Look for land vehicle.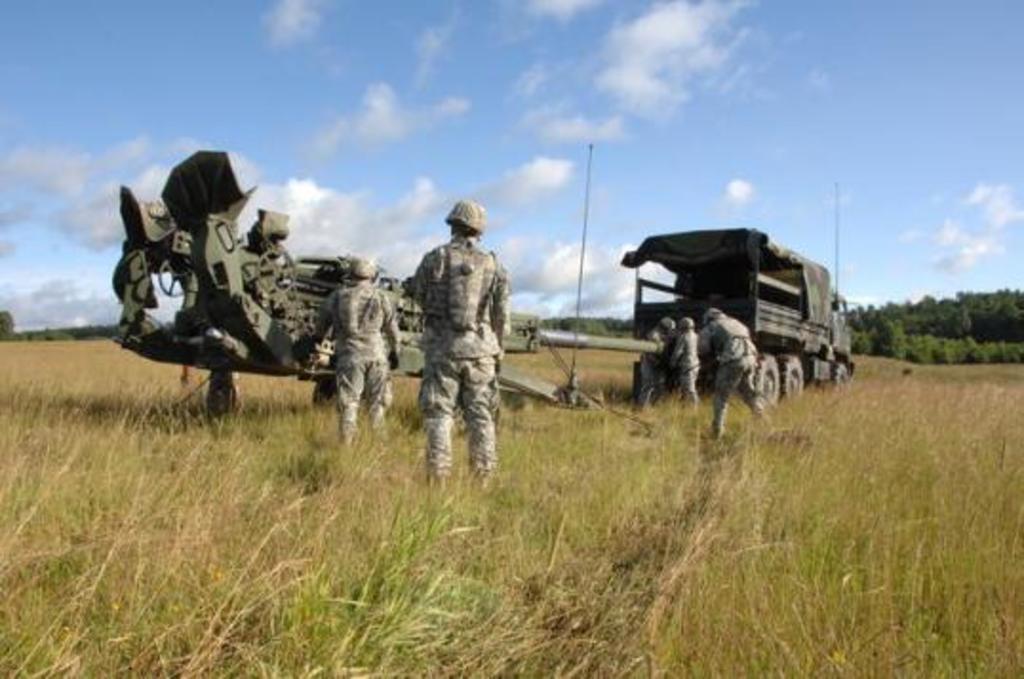
Found: (left=603, top=224, right=847, bottom=415).
